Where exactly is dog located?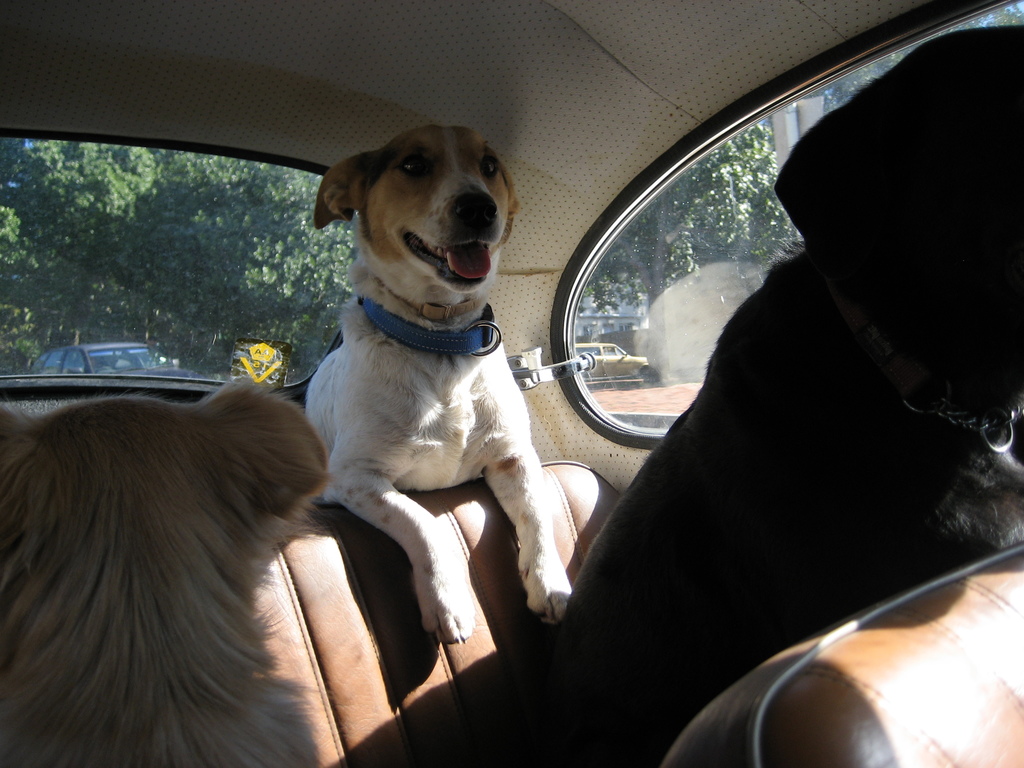
Its bounding box is <region>0, 378, 334, 767</region>.
